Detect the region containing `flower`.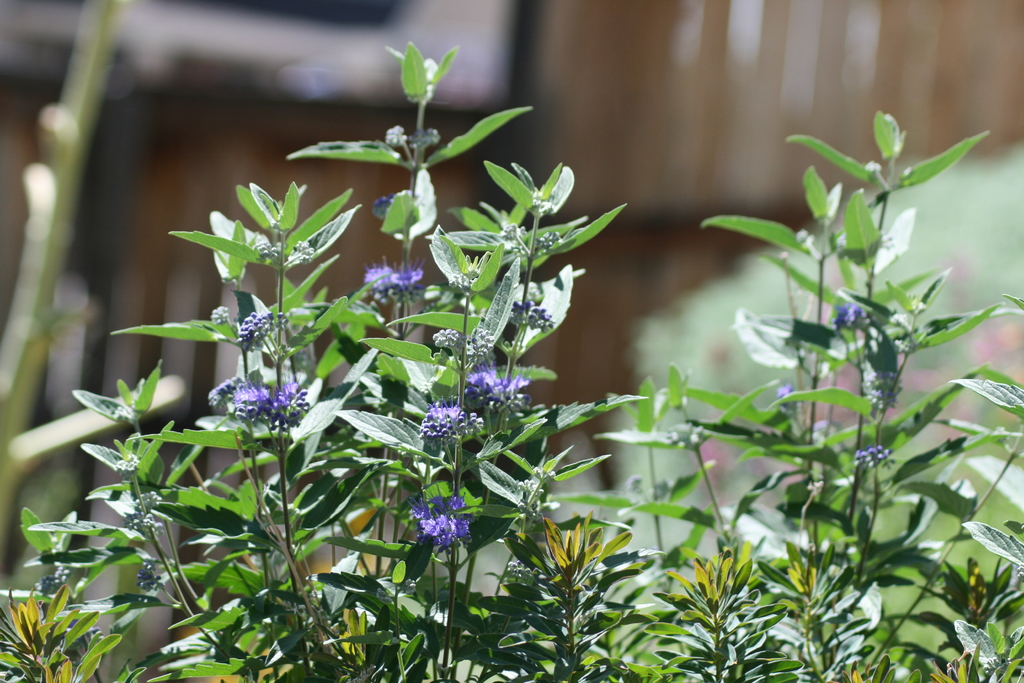
(x1=387, y1=261, x2=429, y2=294).
